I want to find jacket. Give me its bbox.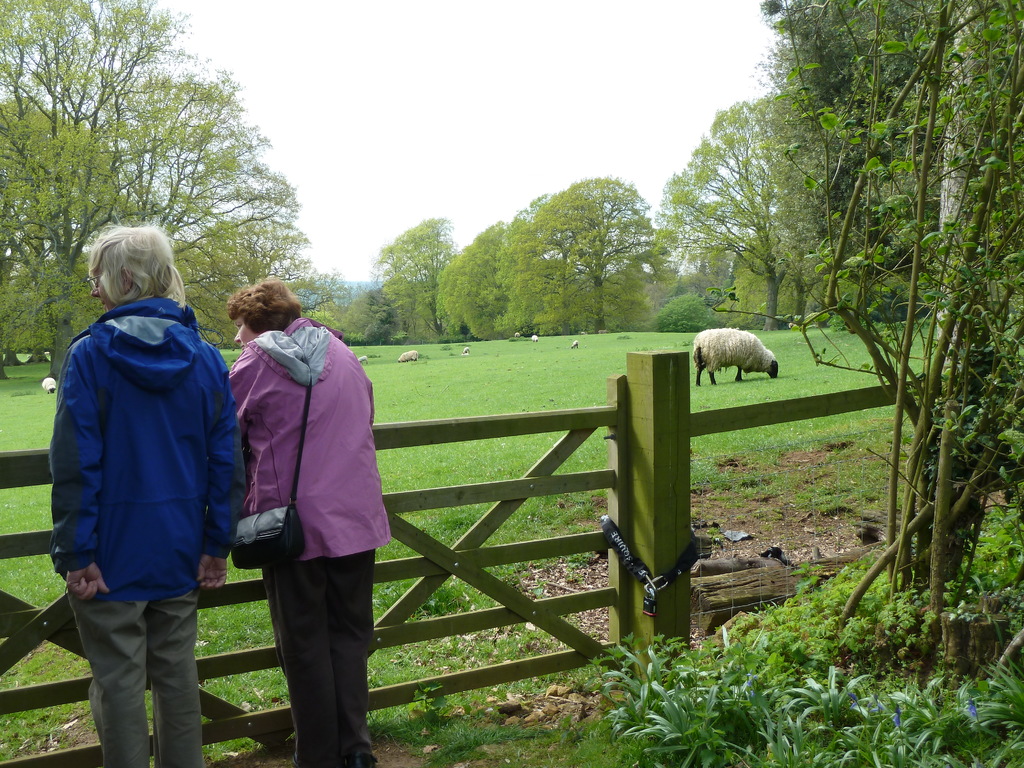
213, 289, 363, 599.
